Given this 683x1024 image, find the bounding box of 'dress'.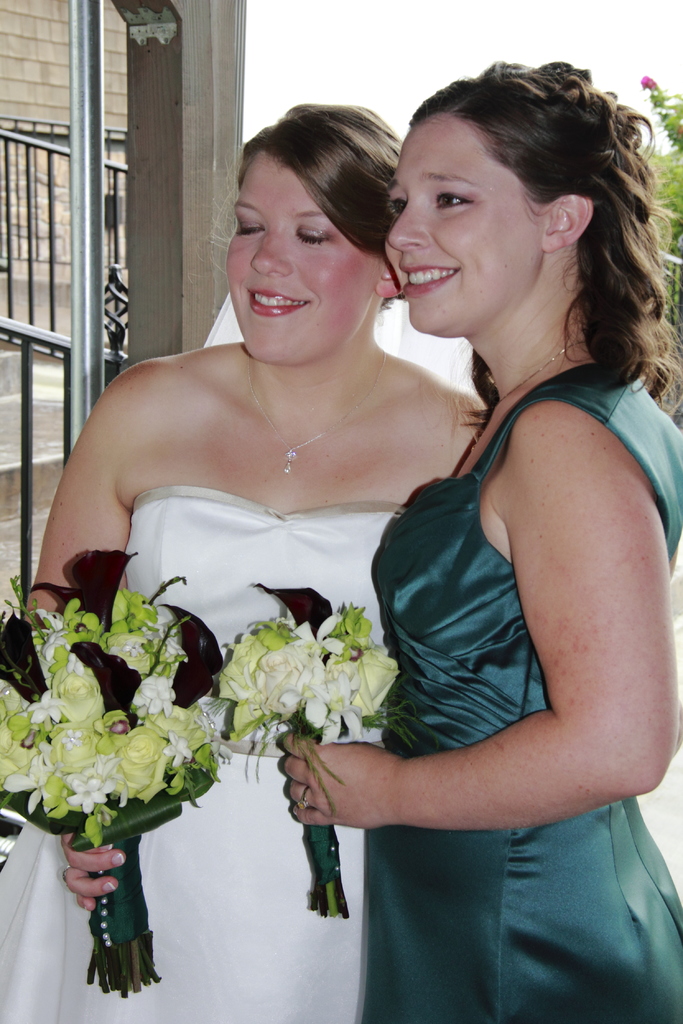
<box>386,264,650,932</box>.
